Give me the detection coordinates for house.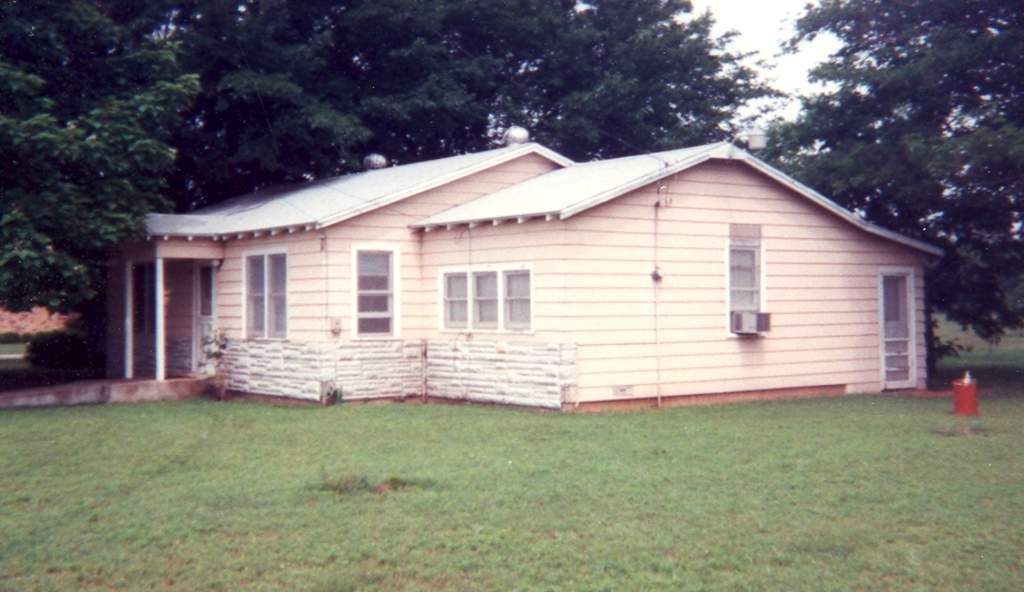
(left=119, top=127, right=932, bottom=417).
